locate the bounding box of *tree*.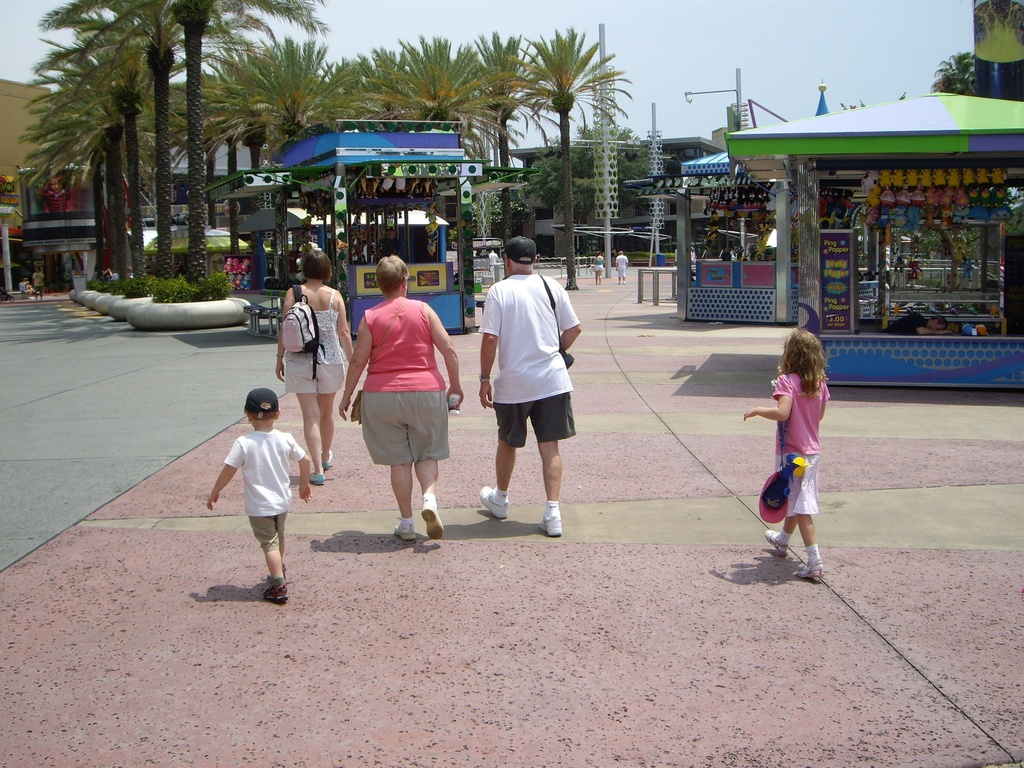
Bounding box: left=510, top=32, right=636, bottom=302.
